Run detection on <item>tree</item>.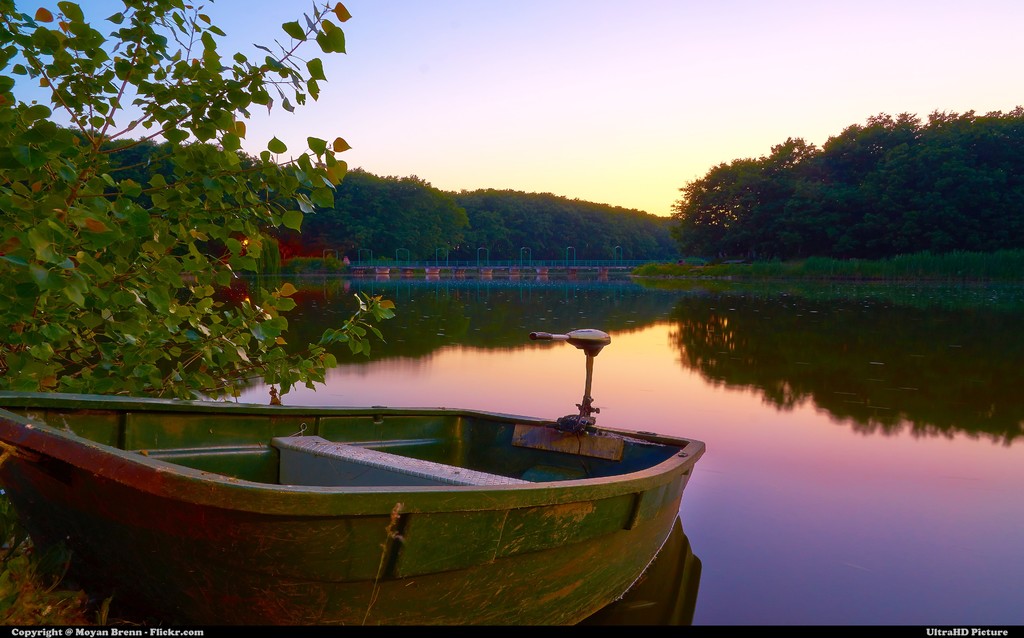
Result: bbox=[0, 0, 400, 395].
